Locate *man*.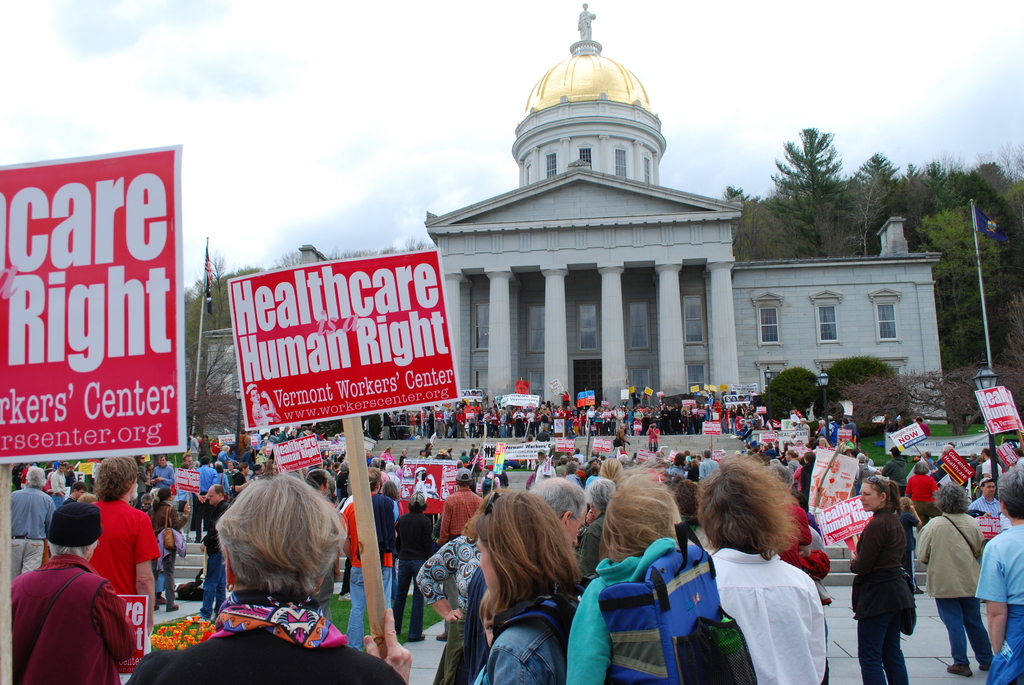
Bounding box: bbox=[86, 454, 161, 684].
